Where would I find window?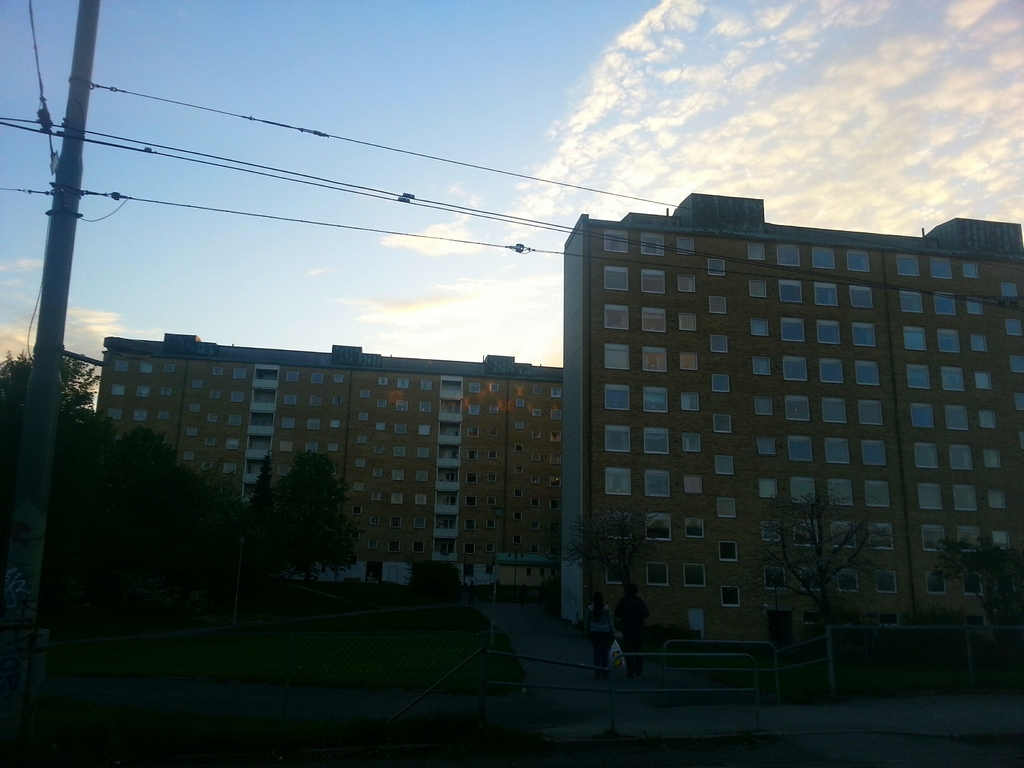
At bbox(675, 274, 696, 294).
